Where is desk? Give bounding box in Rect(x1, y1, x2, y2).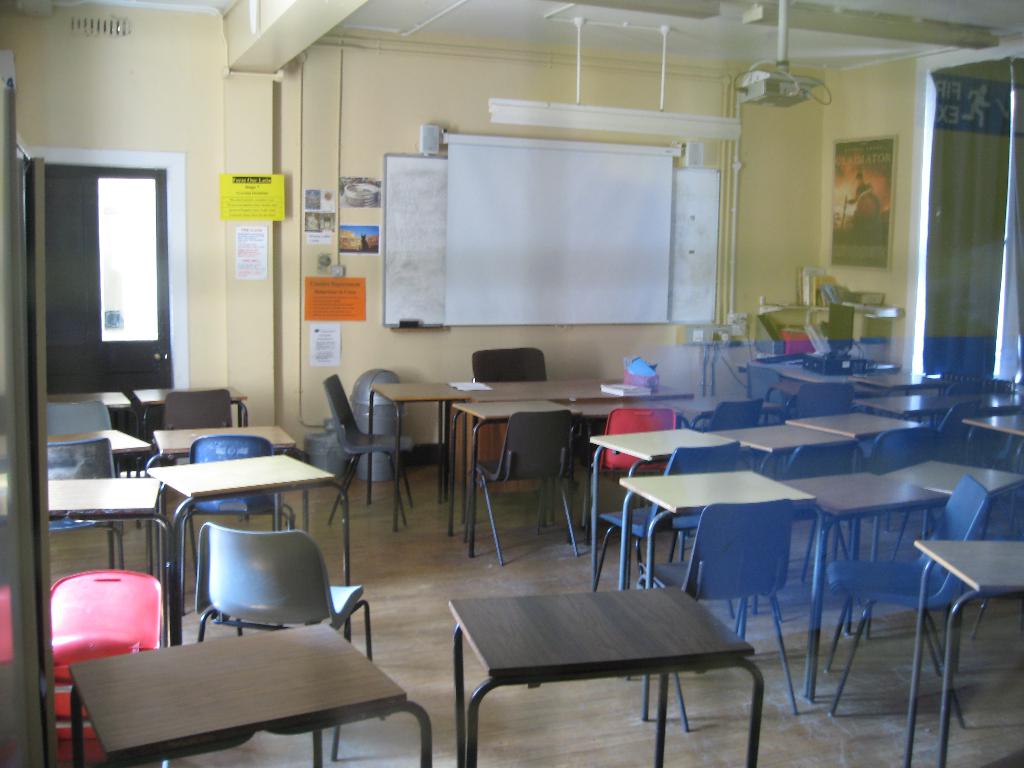
Rect(67, 622, 432, 767).
